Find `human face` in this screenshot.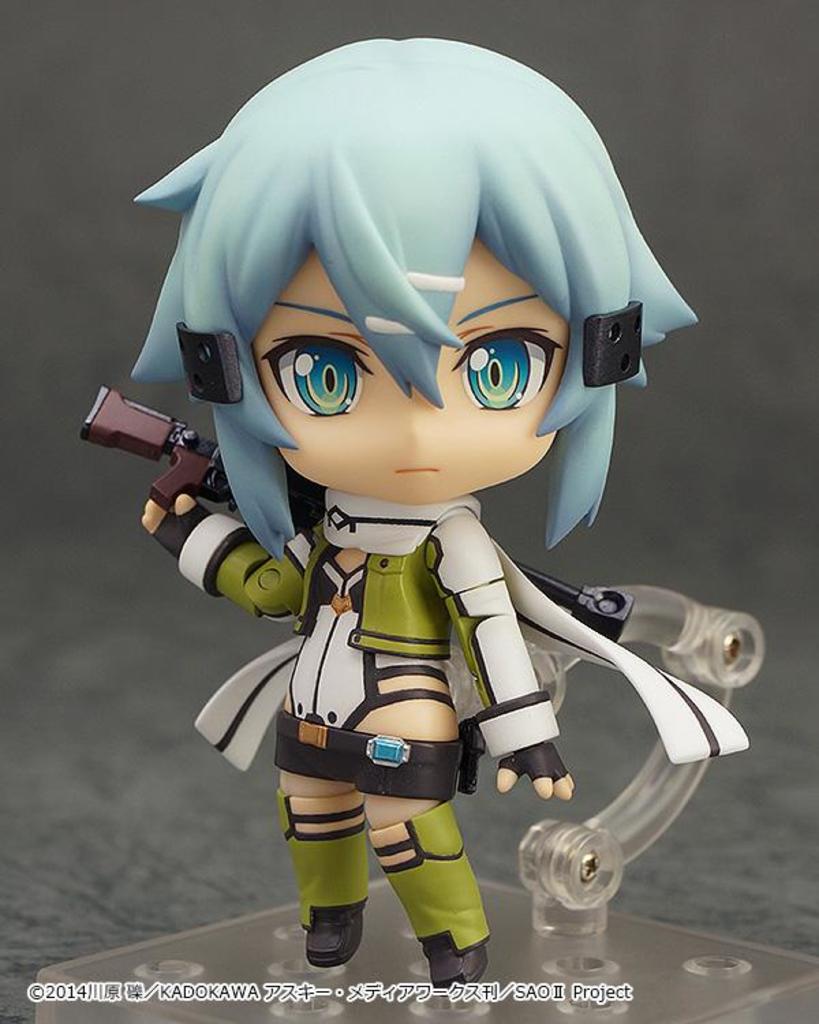
The bounding box for `human face` is bbox(255, 228, 572, 502).
